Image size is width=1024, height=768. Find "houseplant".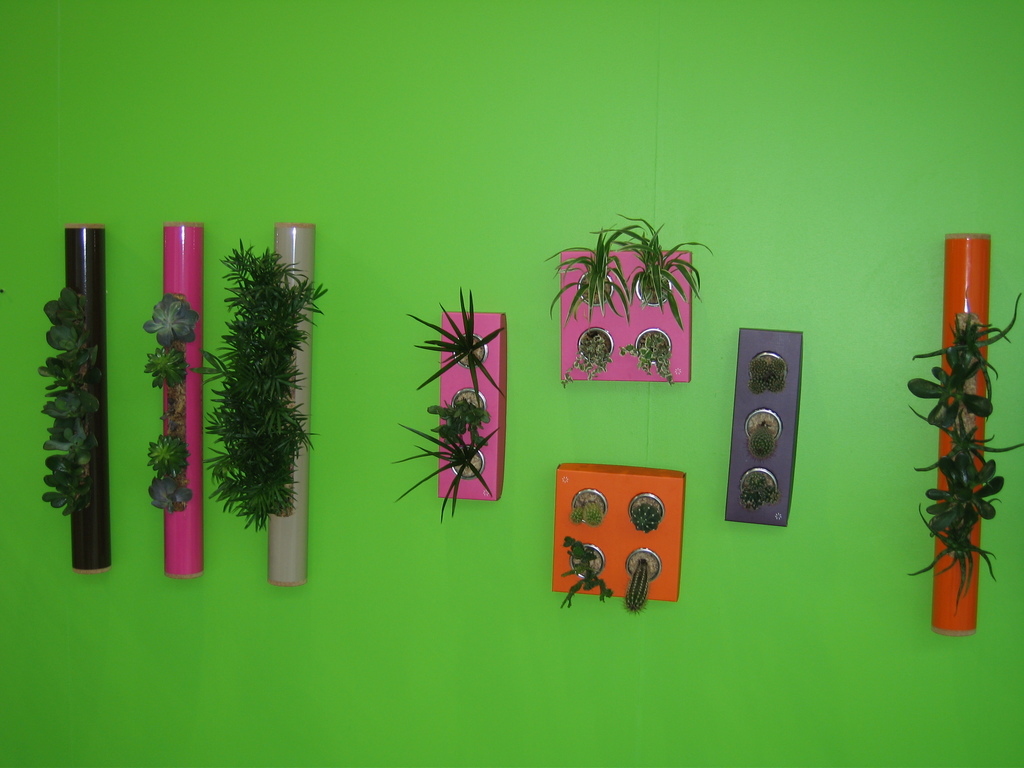
bbox(34, 282, 106, 514).
